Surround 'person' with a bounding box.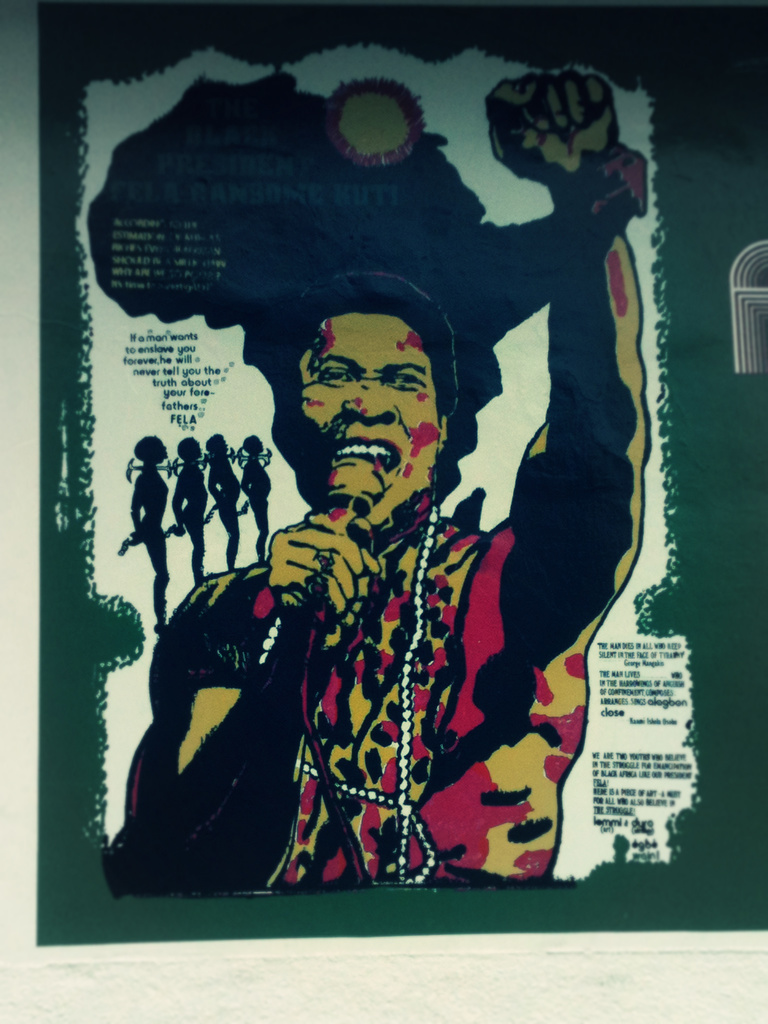
(241,428,271,562).
